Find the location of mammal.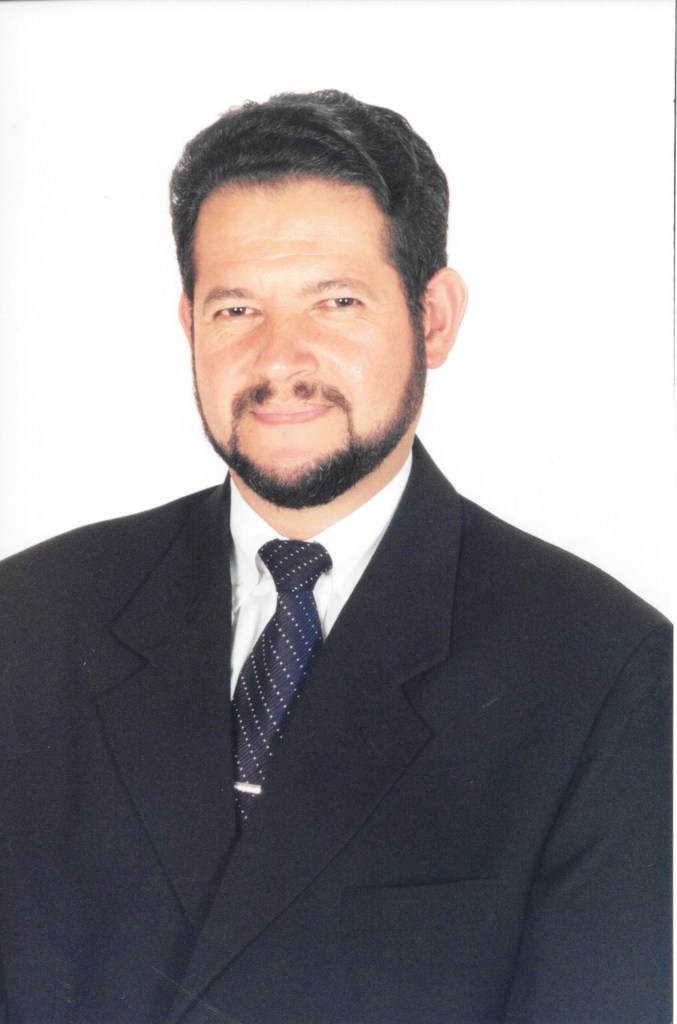
Location: l=28, t=94, r=676, b=1021.
